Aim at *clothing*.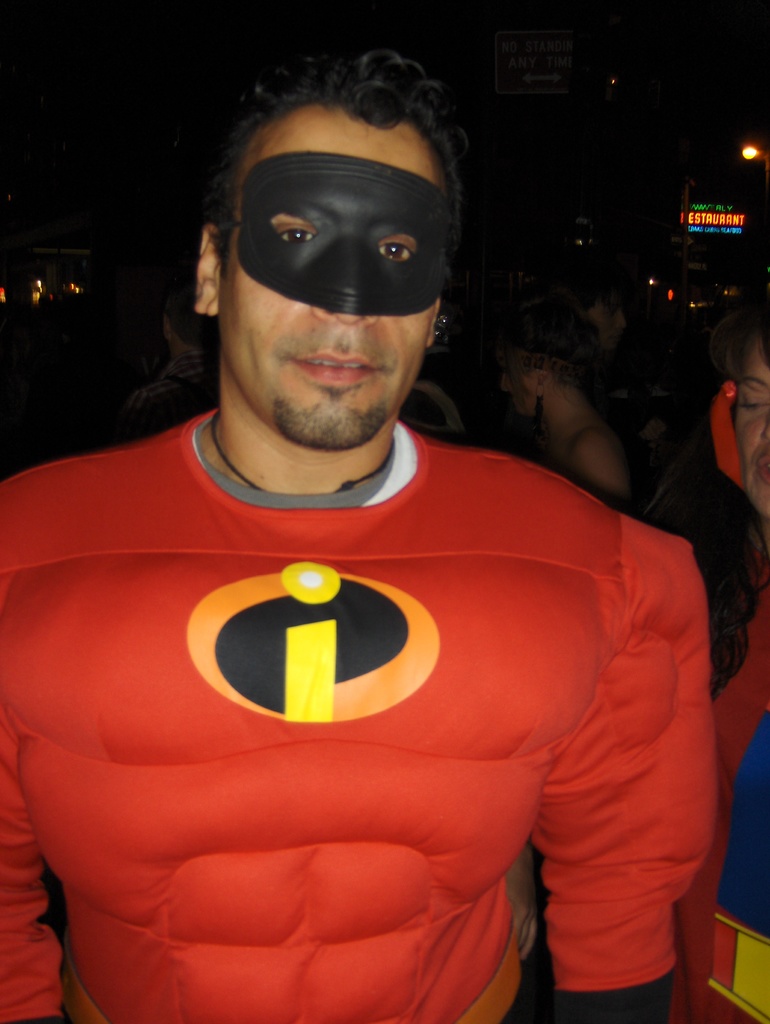
Aimed at (left=116, top=350, right=218, bottom=442).
